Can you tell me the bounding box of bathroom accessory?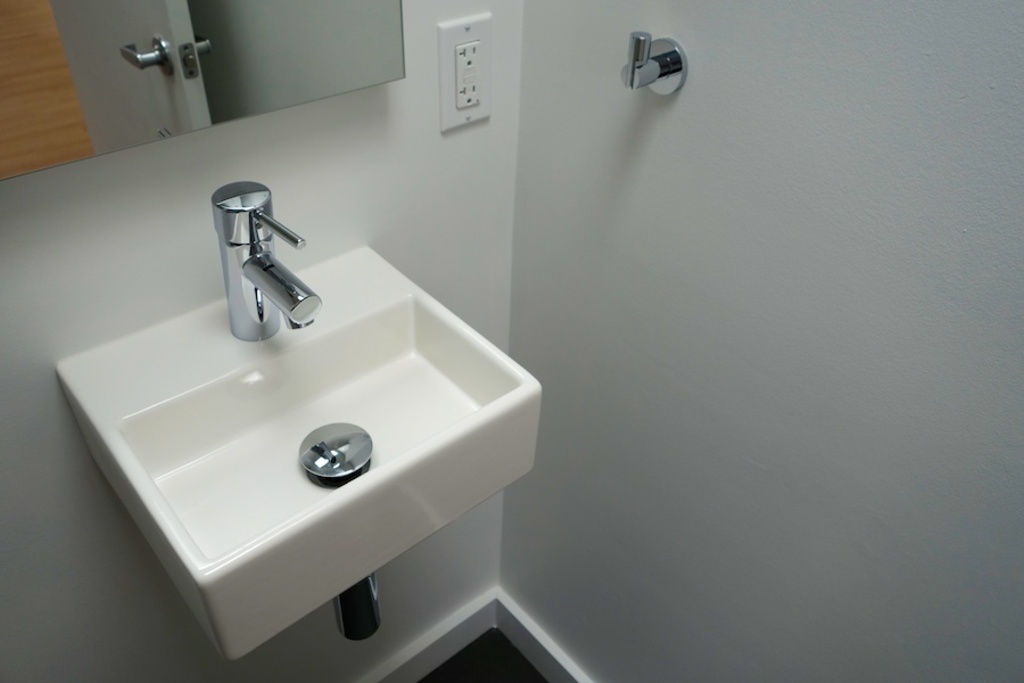
(622,32,687,97).
